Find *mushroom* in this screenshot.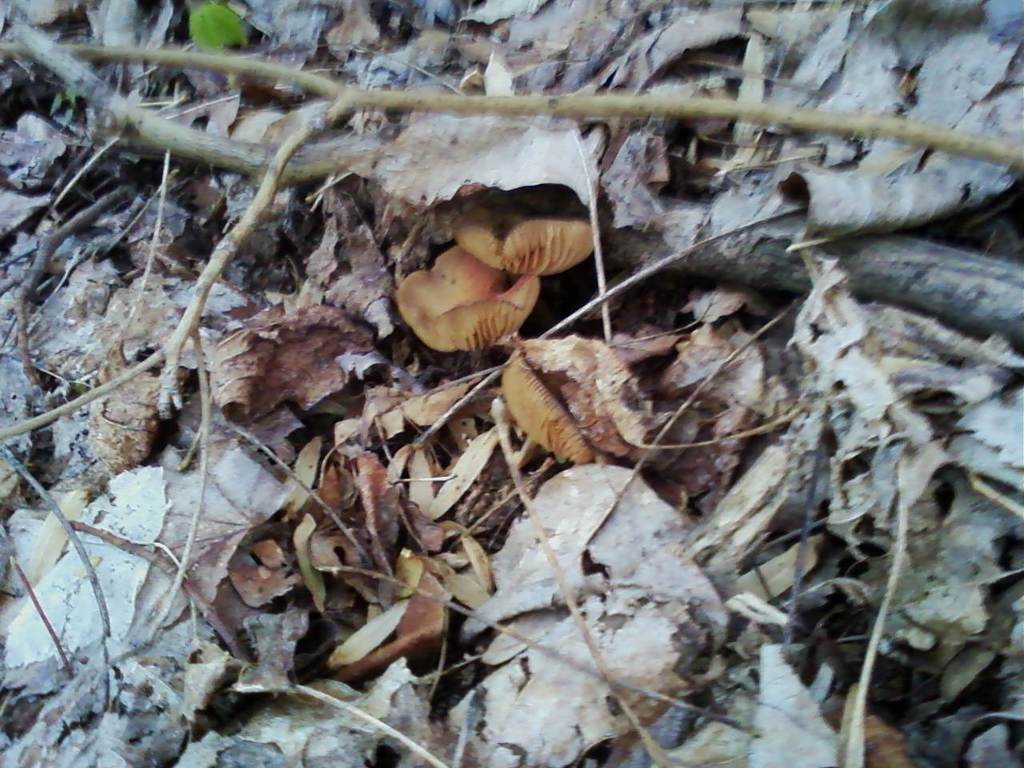
The bounding box for *mushroom* is region(449, 185, 602, 279).
